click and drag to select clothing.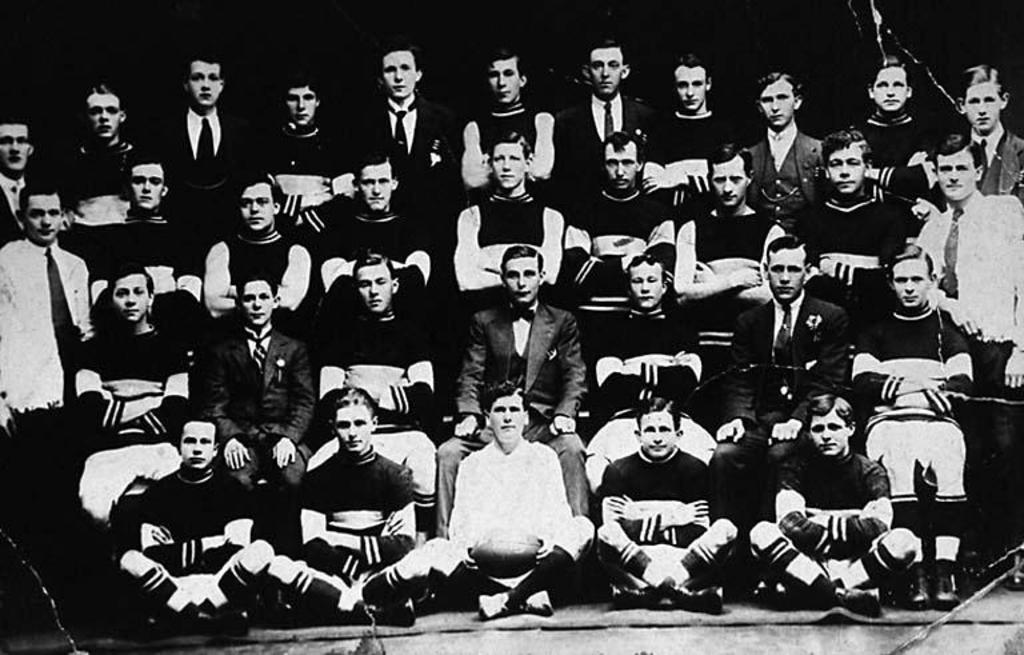
Selection: rect(163, 109, 247, 228).
